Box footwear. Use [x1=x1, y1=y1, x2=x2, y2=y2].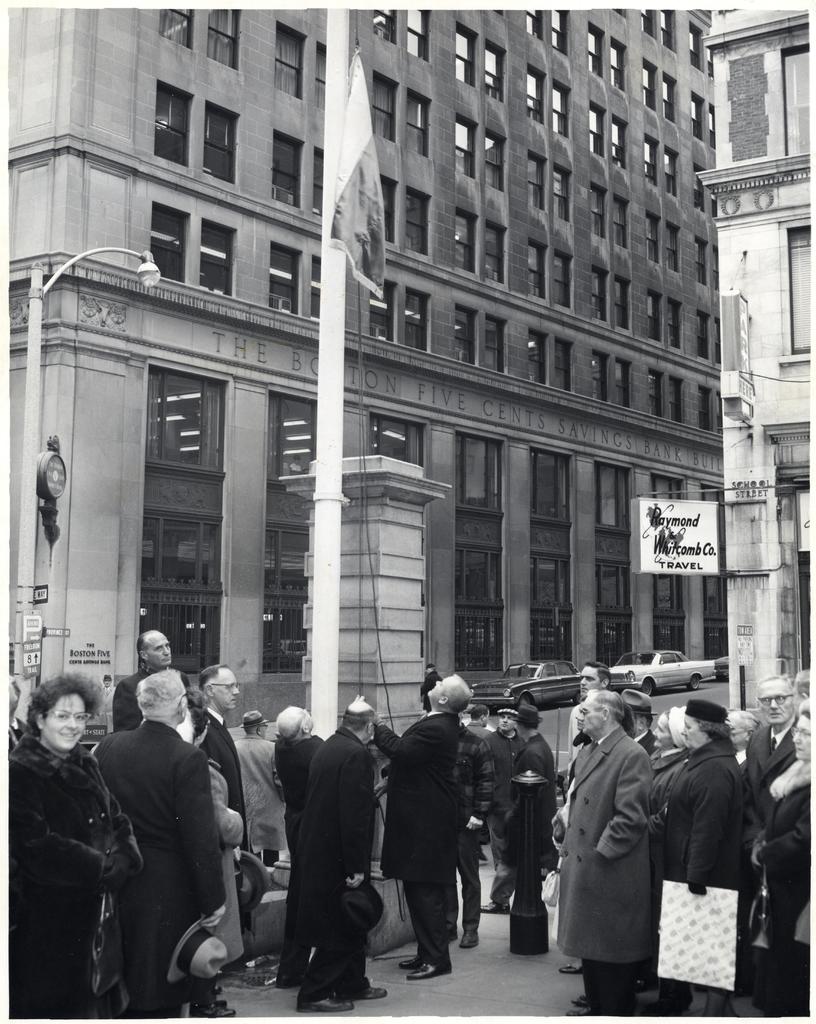
[x1=566, y1=1005, x2=594, y2=1014].
